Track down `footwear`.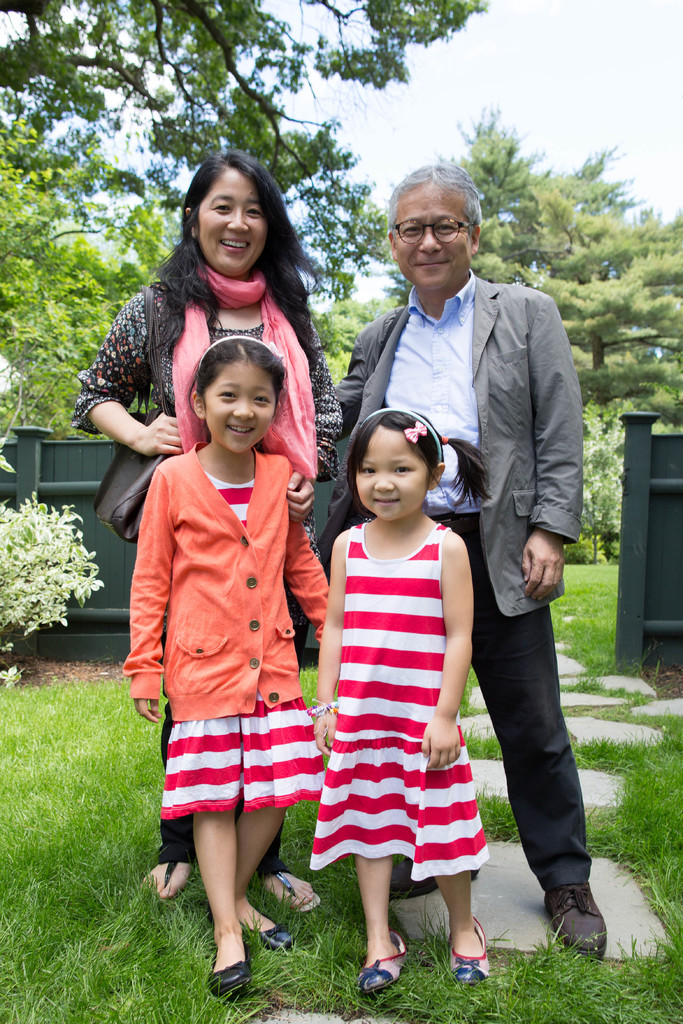
Tracked to Rect(205, 900, 292, 953).
